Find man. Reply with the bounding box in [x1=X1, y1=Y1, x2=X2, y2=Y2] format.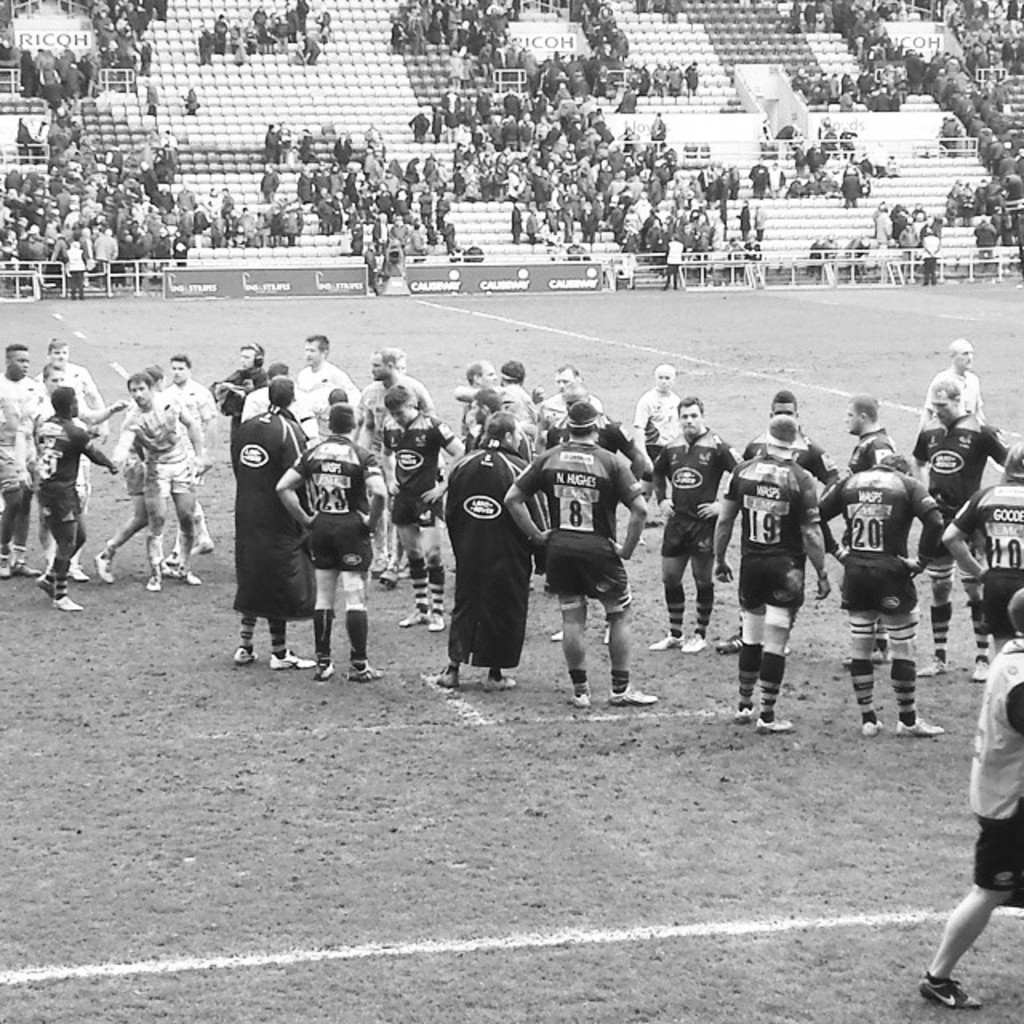
[x1=272, y1=398, x2=387, y2=682].
